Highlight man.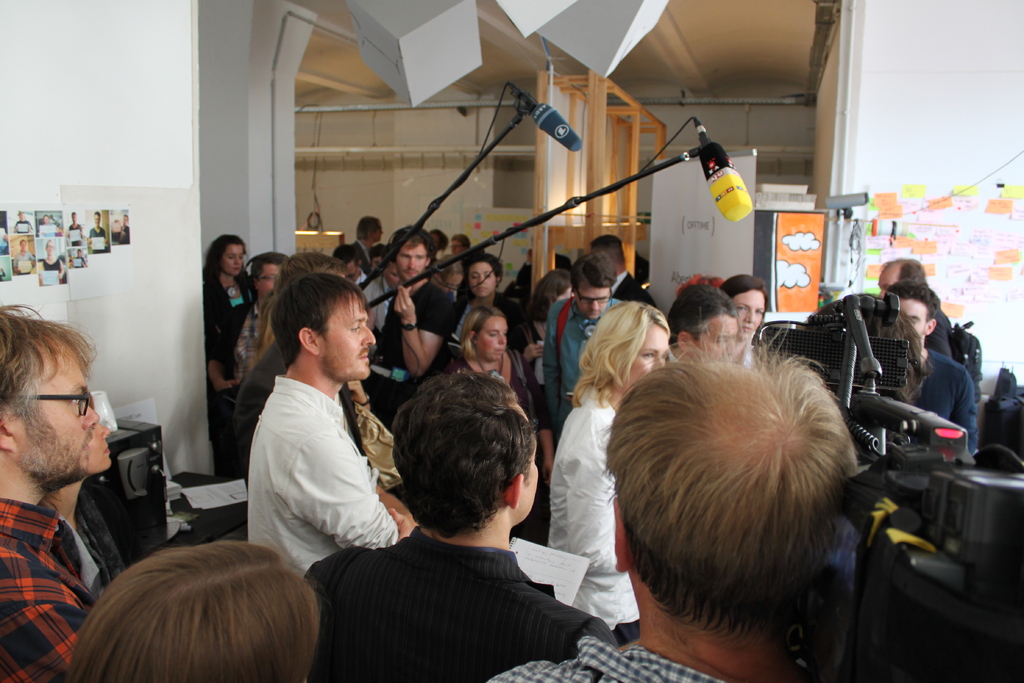
Highlighted region: detection(360, 226, 454, 425).
